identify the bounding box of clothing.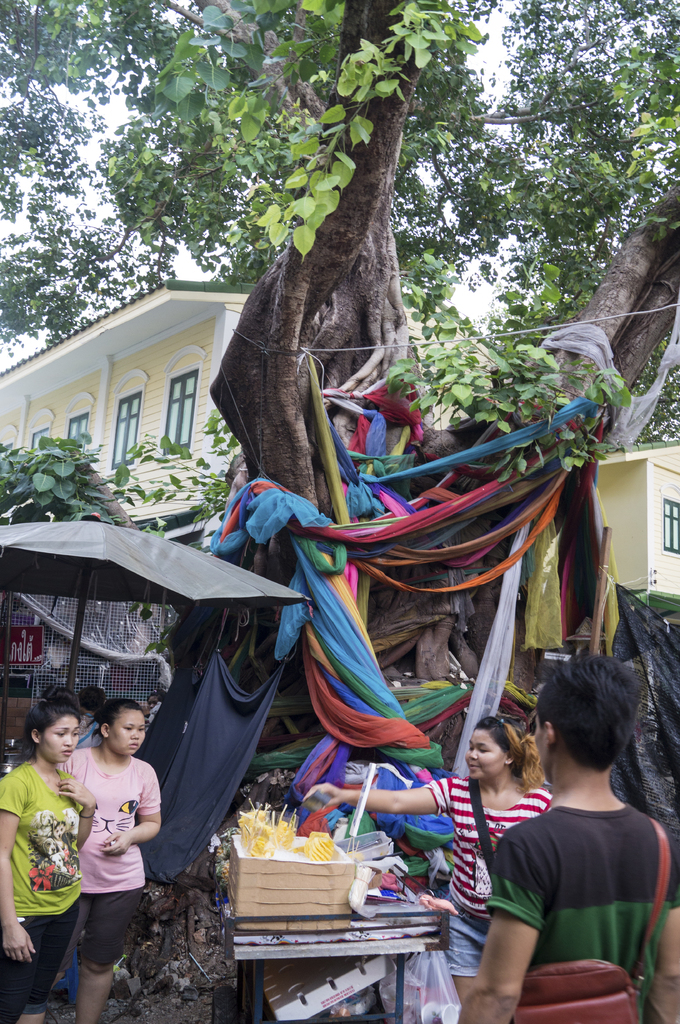
(55, 746, 163, 974).
